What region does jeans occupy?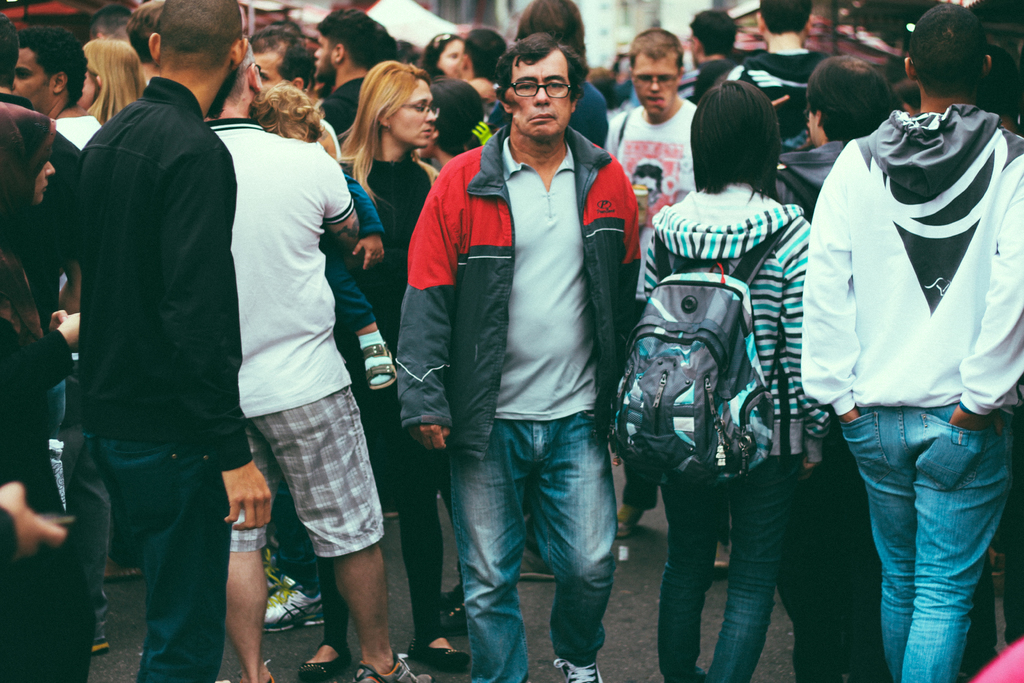
rect(657, 452, 804, 682).
